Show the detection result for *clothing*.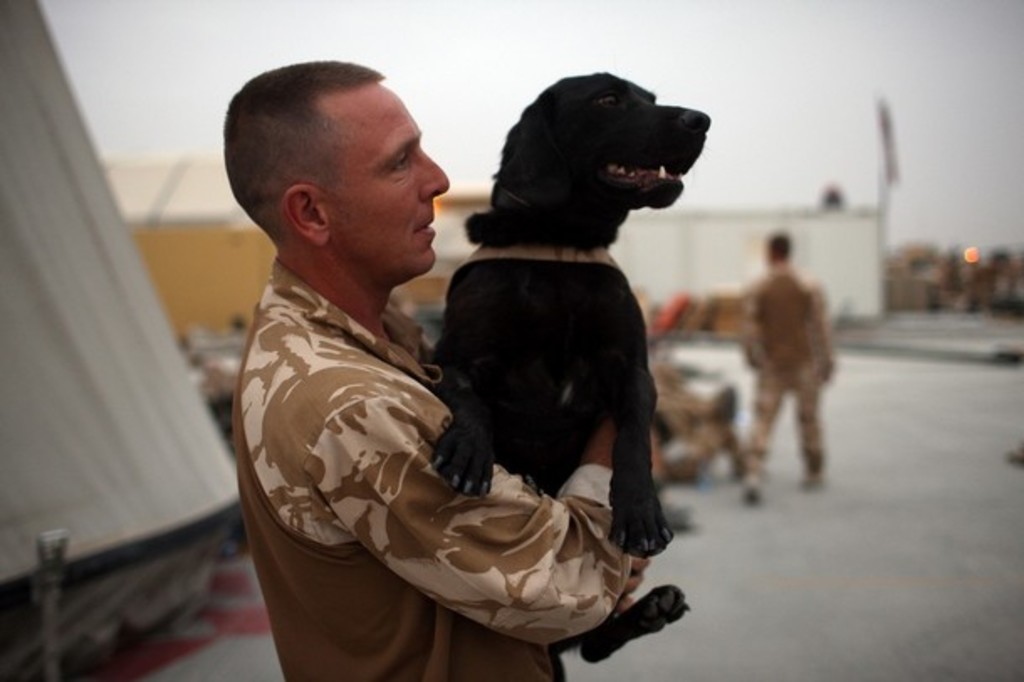
bbox=[225, 175, 571, 665].
